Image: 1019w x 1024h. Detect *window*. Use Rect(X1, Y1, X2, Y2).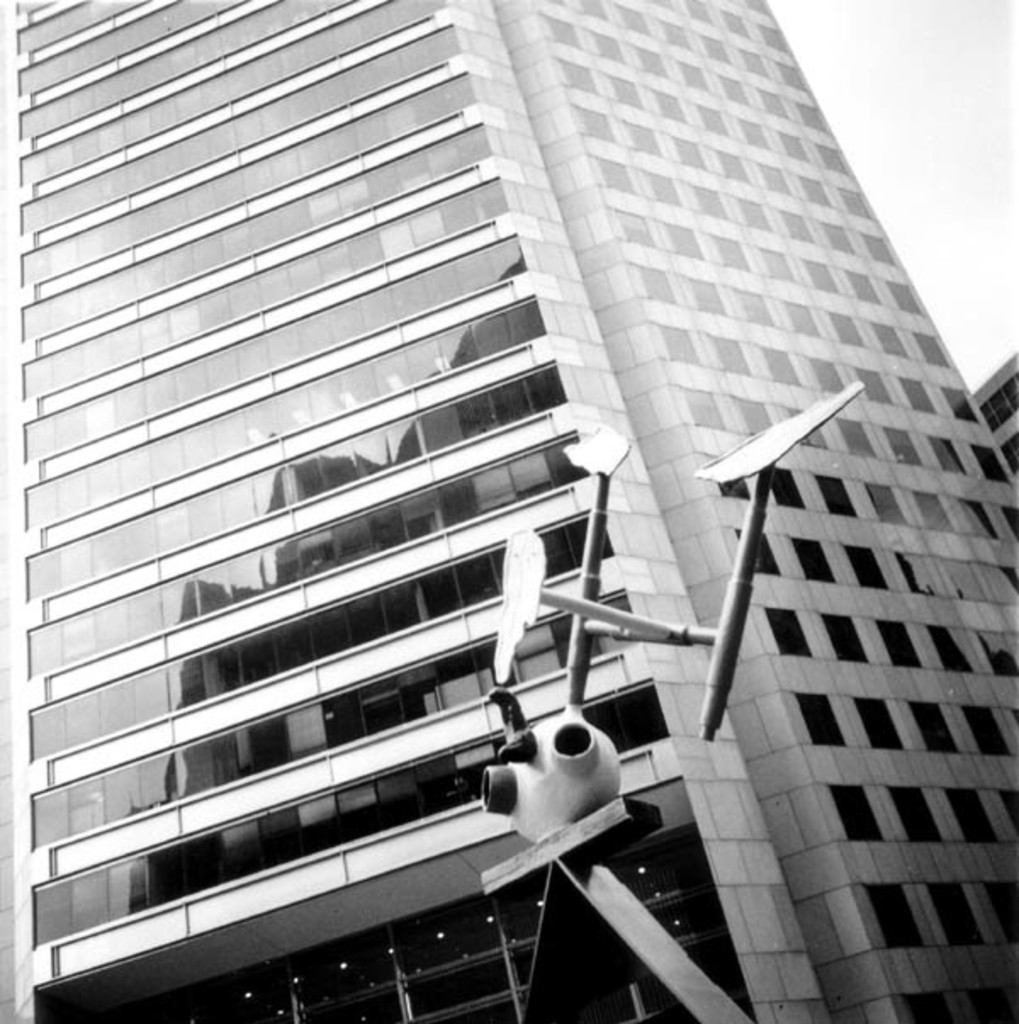
Rect(973, 987, 1017, 1022).
